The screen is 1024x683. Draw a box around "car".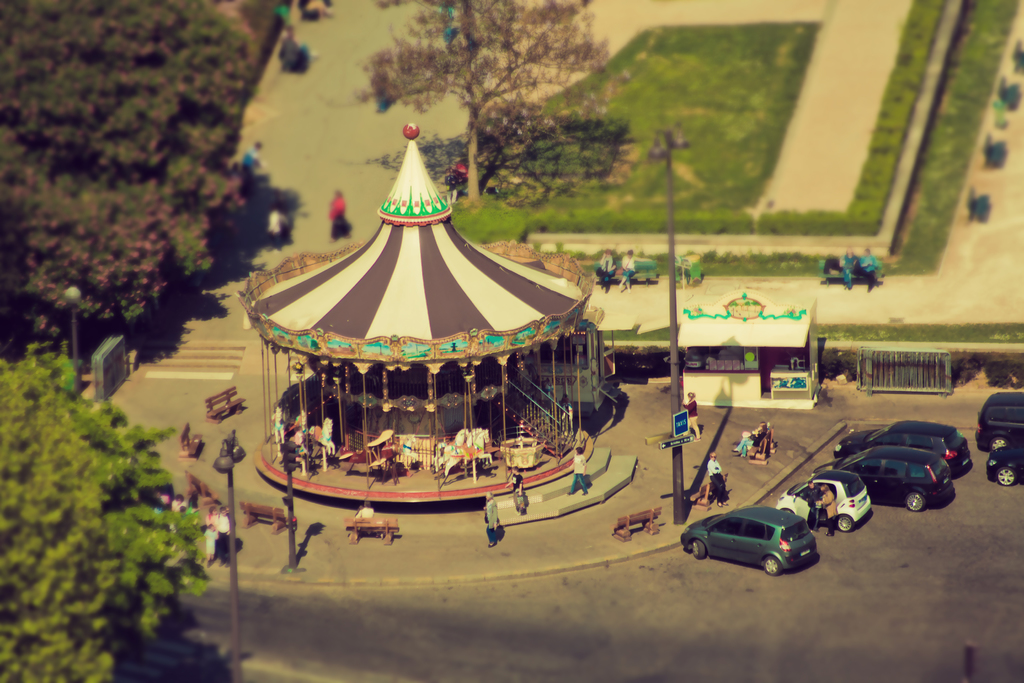
Rect(976, 391, 1023, 452).
